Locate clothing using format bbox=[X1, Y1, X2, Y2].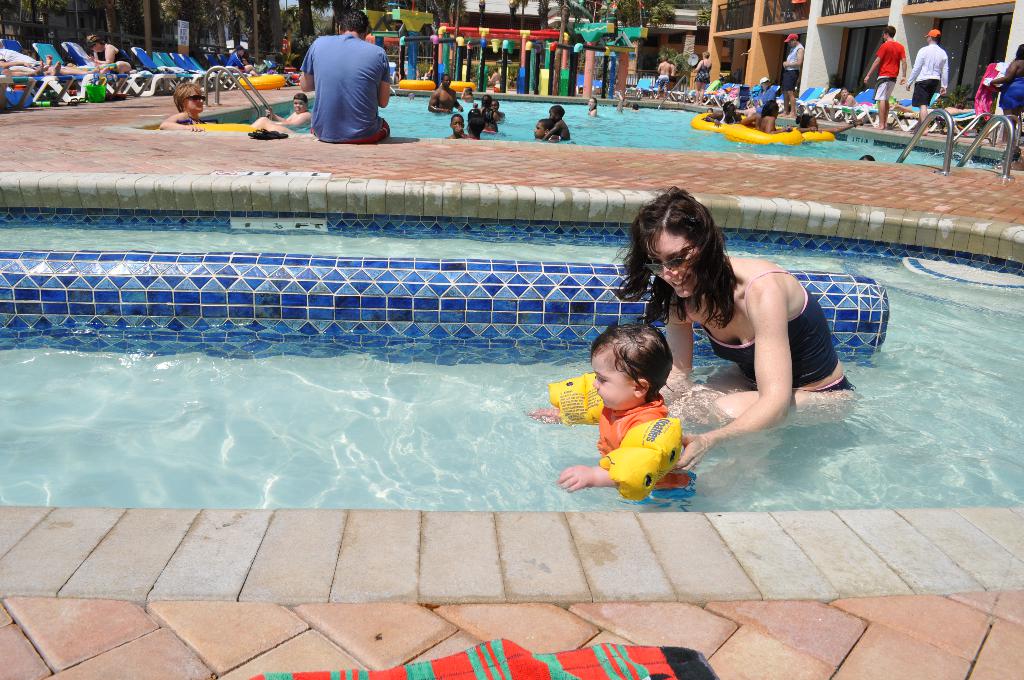
bbox=[1000, 72, 1023, 114].
